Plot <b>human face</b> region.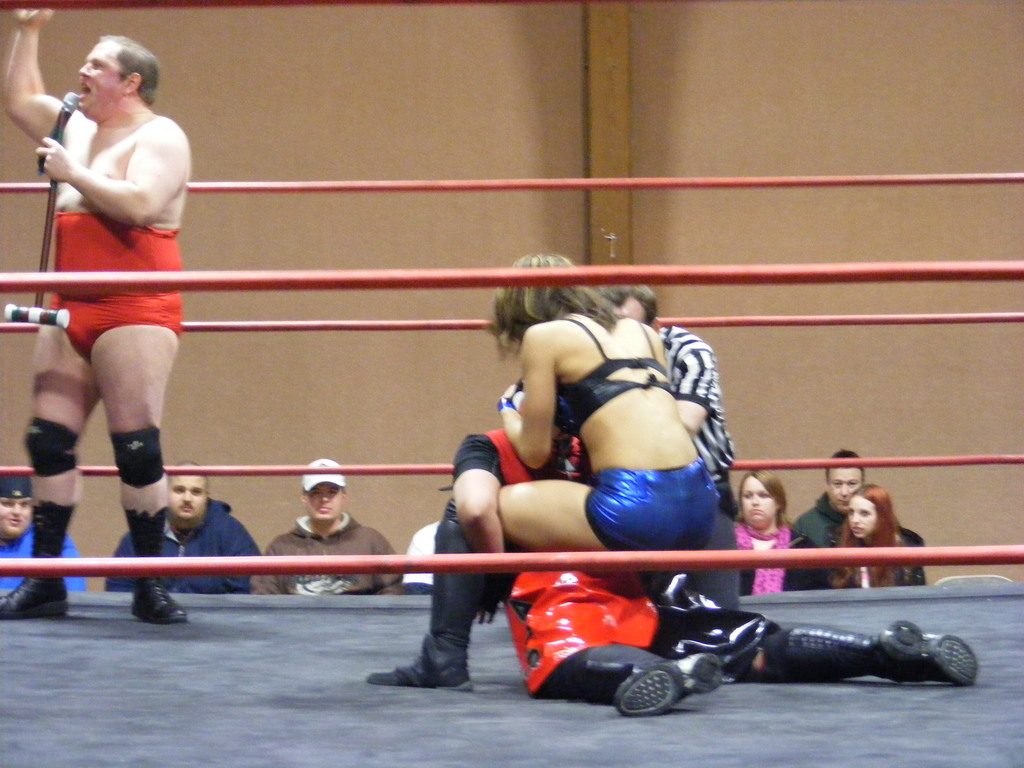
Plotted at 829, 464, 863, 512.
